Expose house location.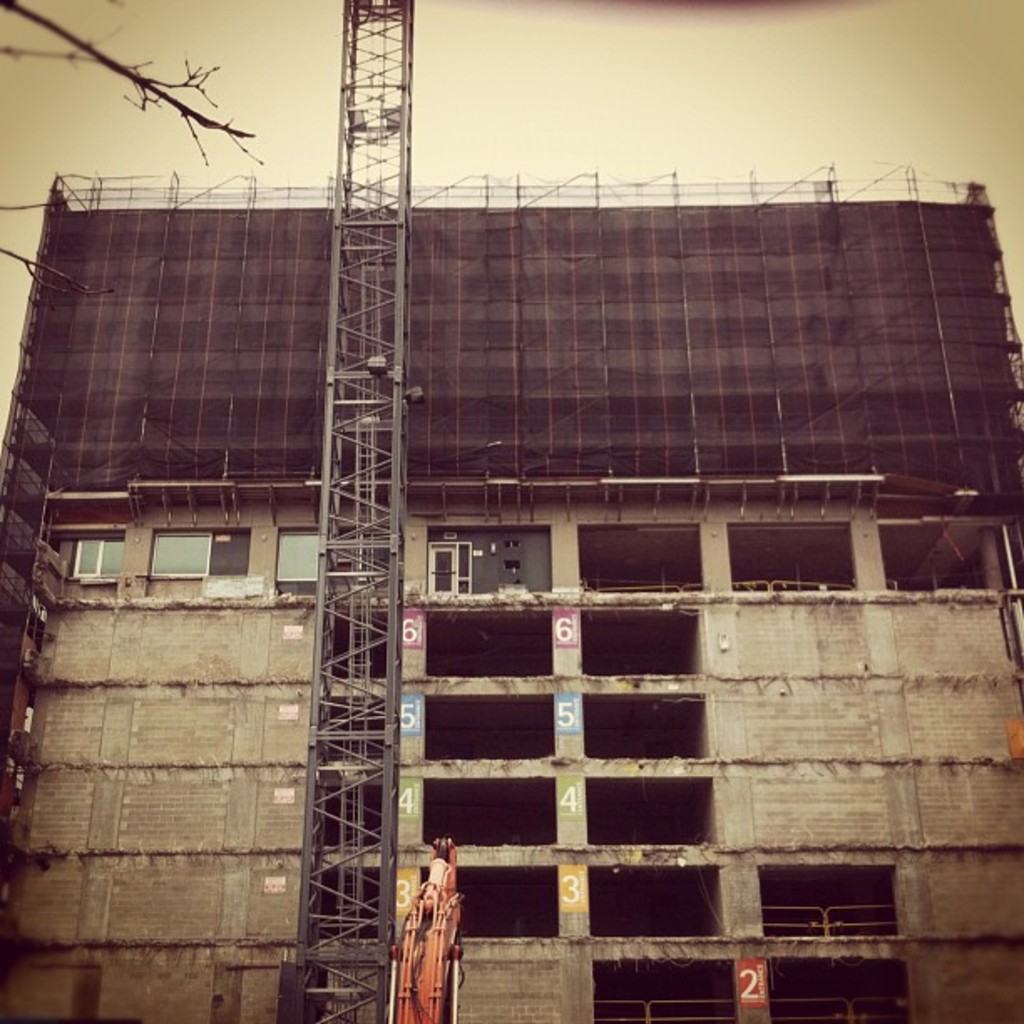
Exposed at region(0, 169, 1022, 1019).
